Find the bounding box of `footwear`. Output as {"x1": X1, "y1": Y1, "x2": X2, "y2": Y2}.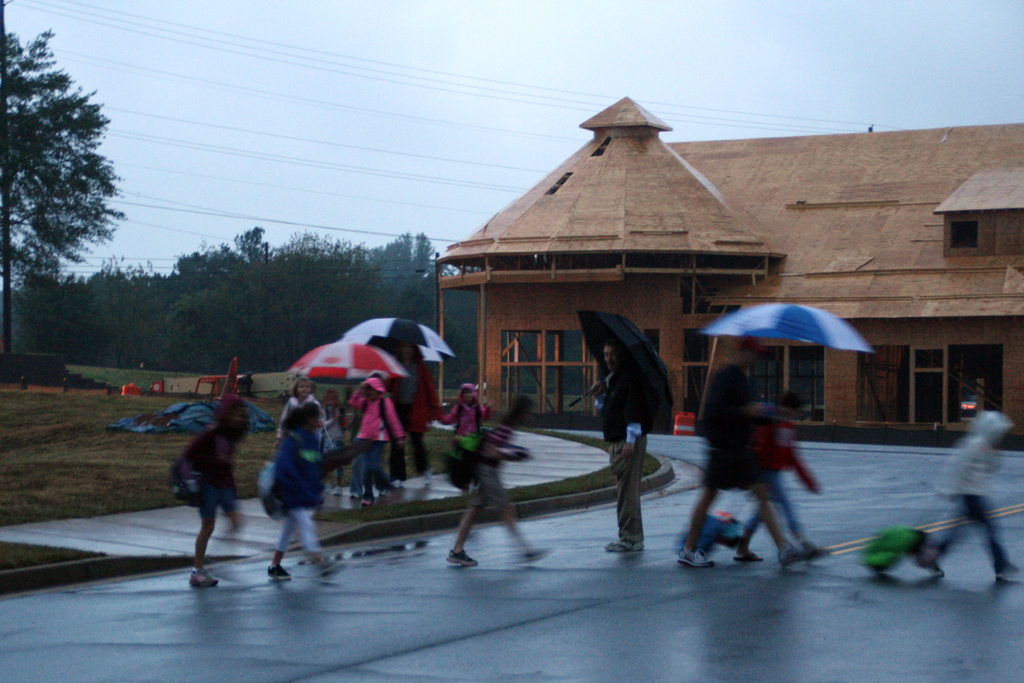
{"x1": 363, "y1": 497, "x2": 373, "y2": 507}.
